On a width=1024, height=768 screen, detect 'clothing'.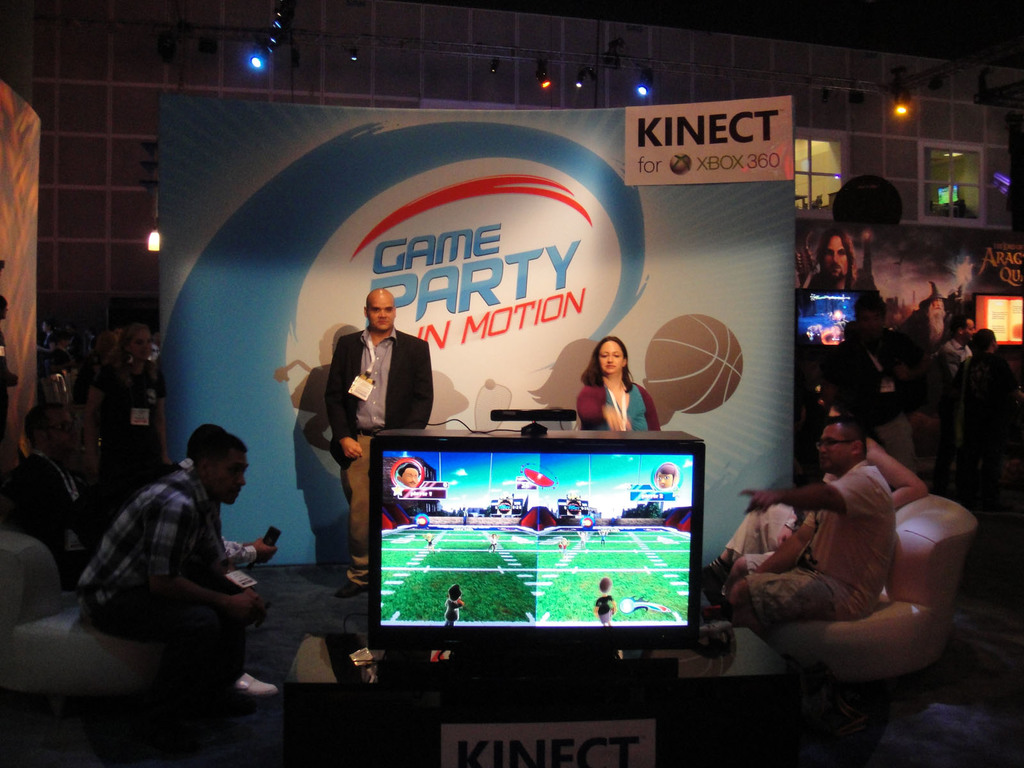
pyautogui.locateOnScreen(81, 477, 227, 643).
